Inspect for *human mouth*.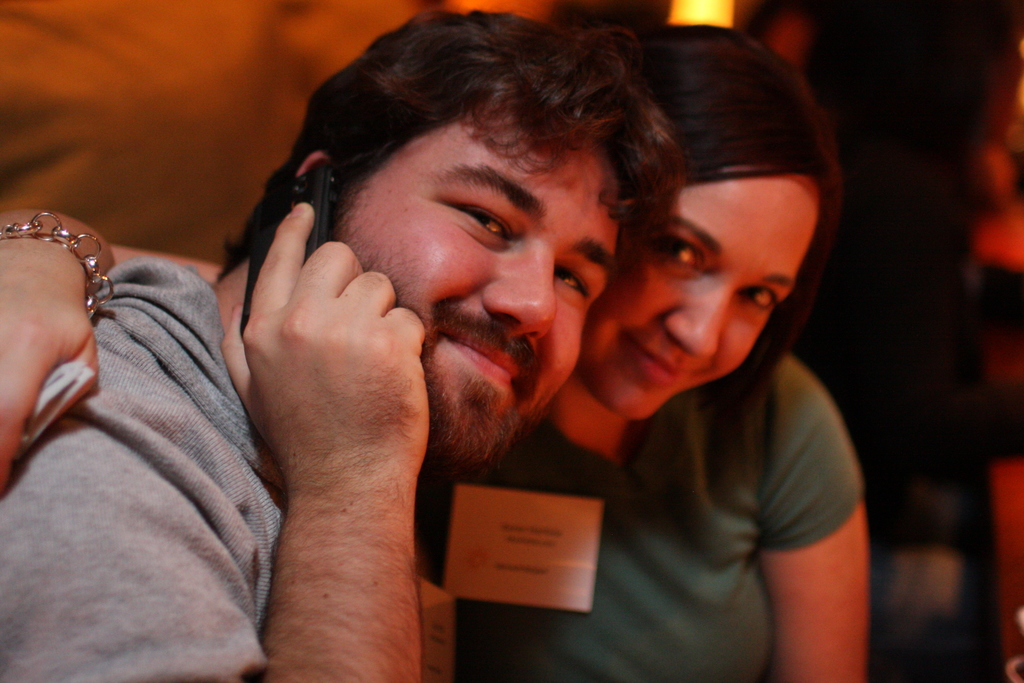
Inspection: 454/336/532/377.
